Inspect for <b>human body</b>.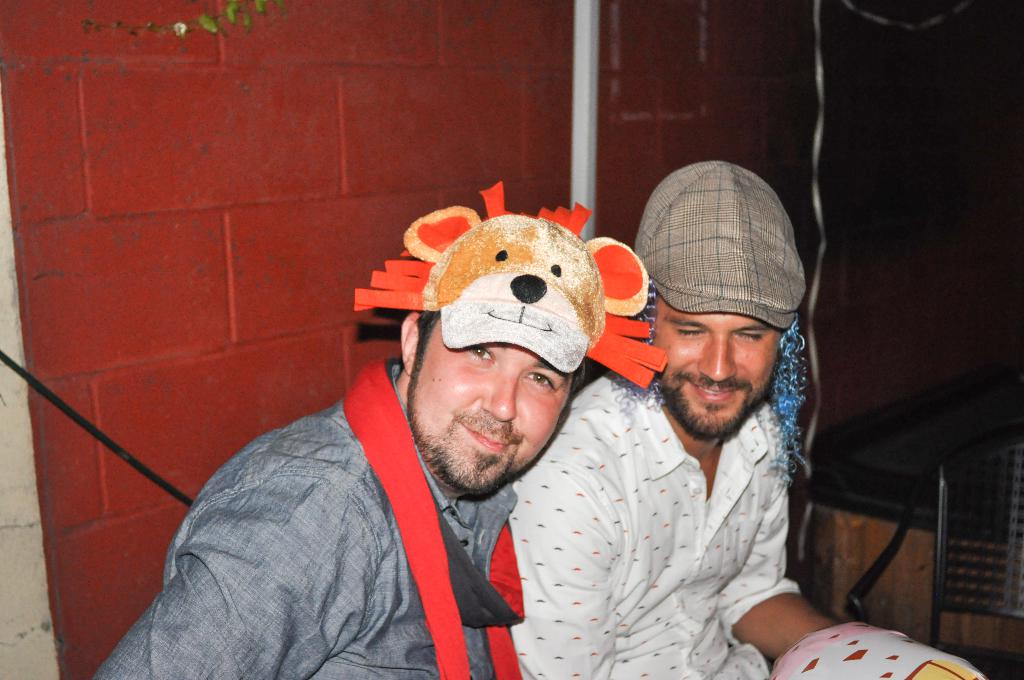
Inspection: rect(88, 181, 665, 679).
